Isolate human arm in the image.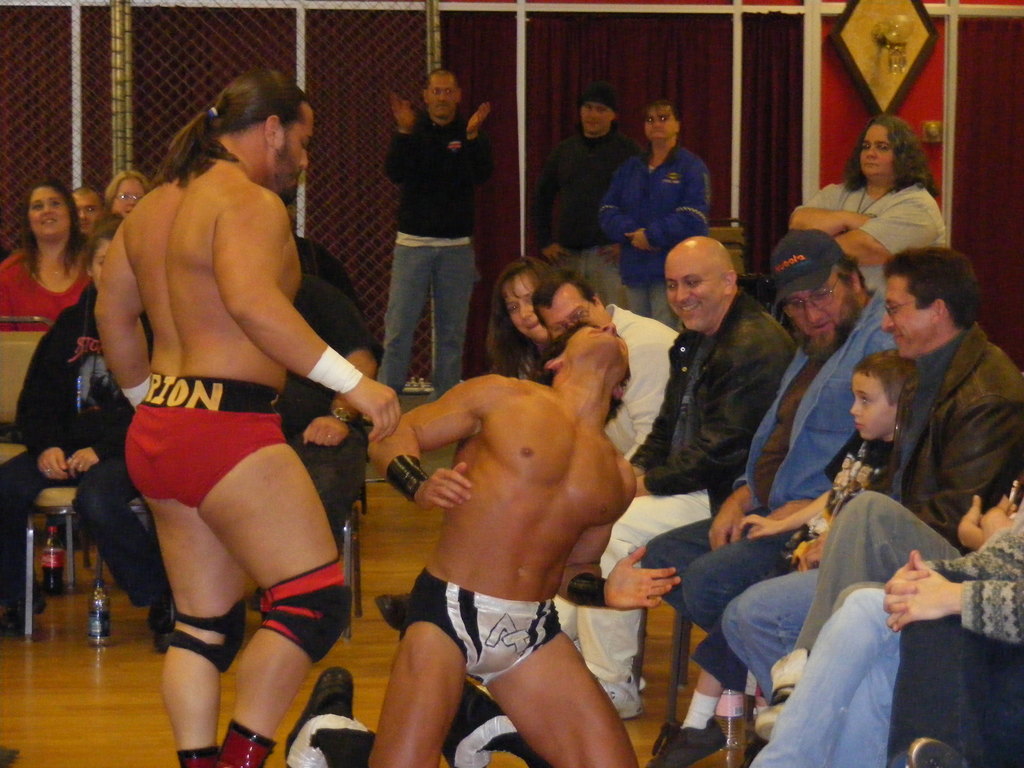
Isolated region: pyautogui.locateOnScreen(461, 98, 493, 186).
